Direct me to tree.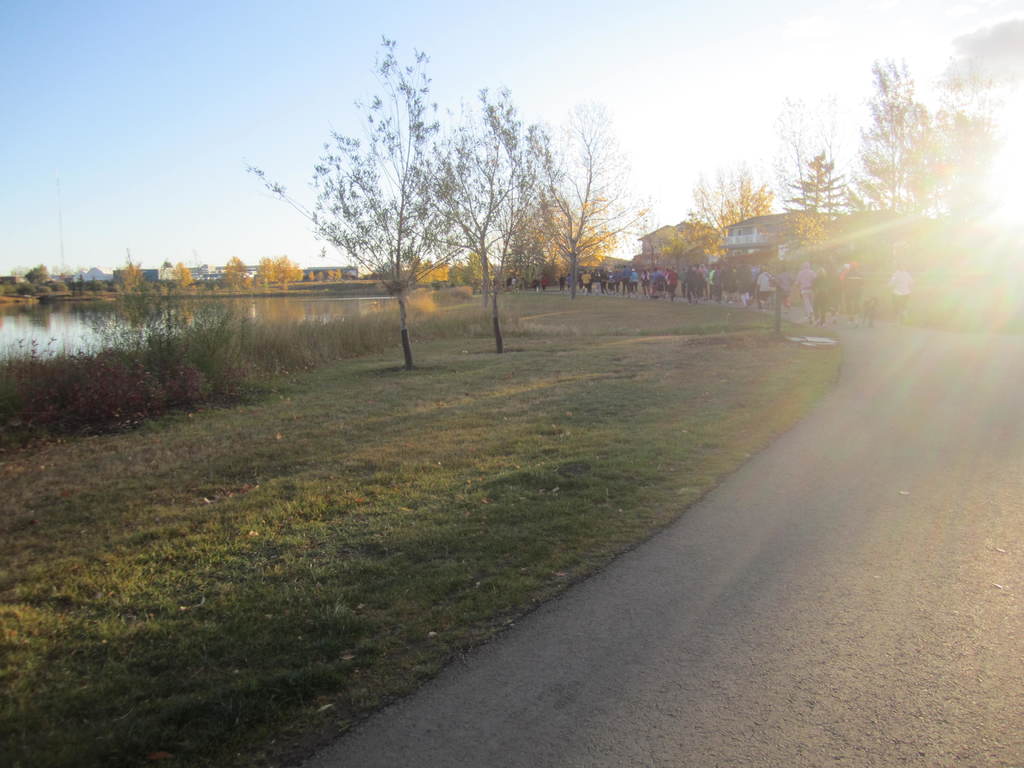
Direction: x1=118 y1=252 x2=141 y2=288.
